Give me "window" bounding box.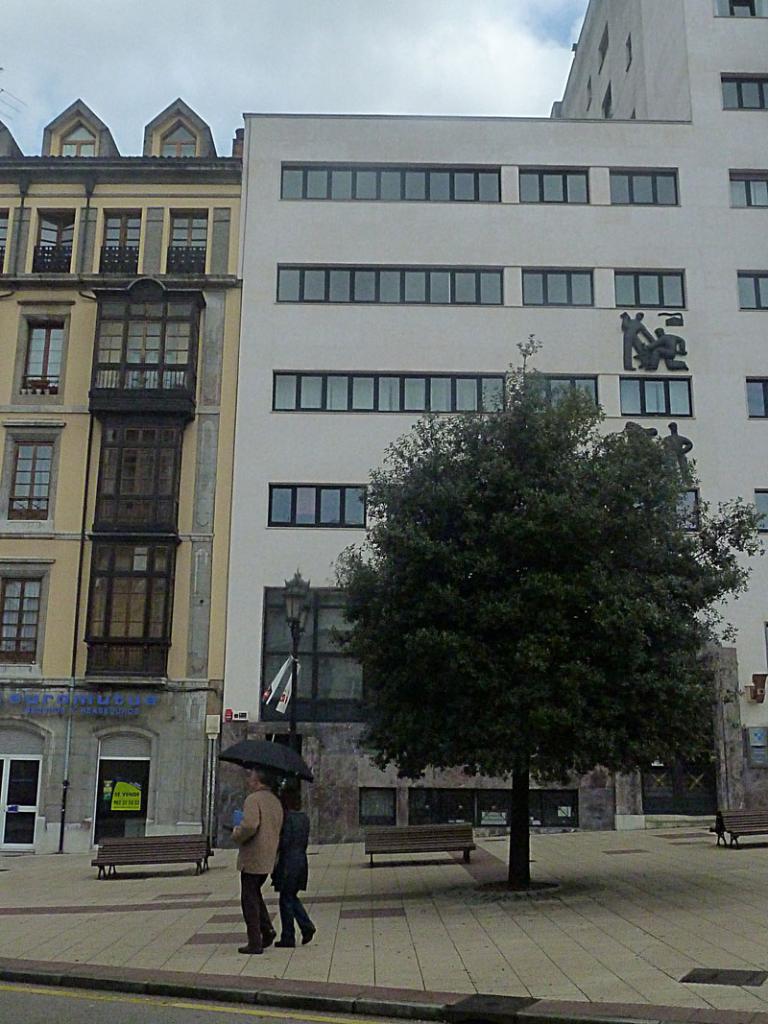
bbox(0, 756, 41, 861).
